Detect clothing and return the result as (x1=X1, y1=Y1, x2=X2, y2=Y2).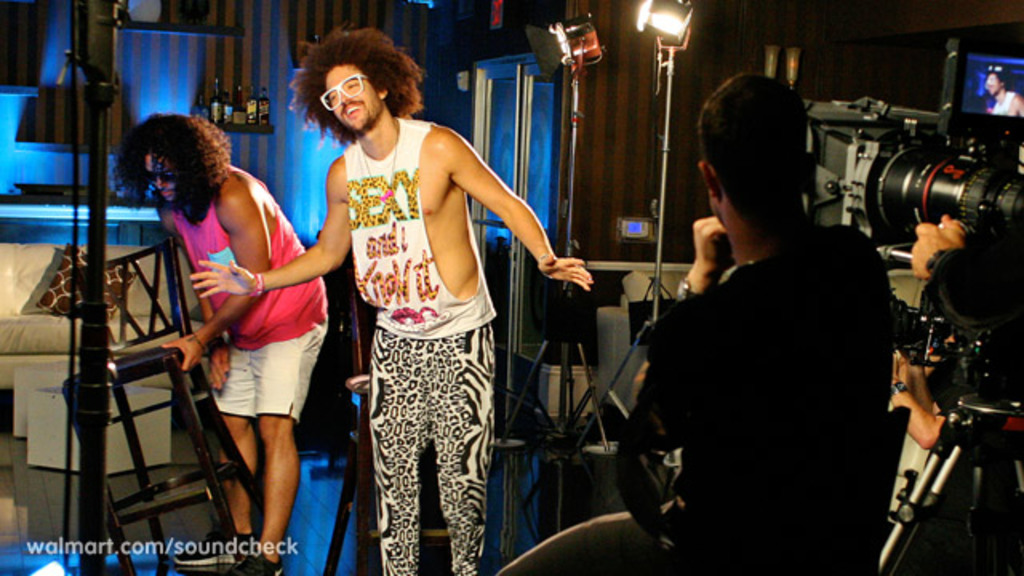
(x1=603, y1=206, x2=925, y2=574).
